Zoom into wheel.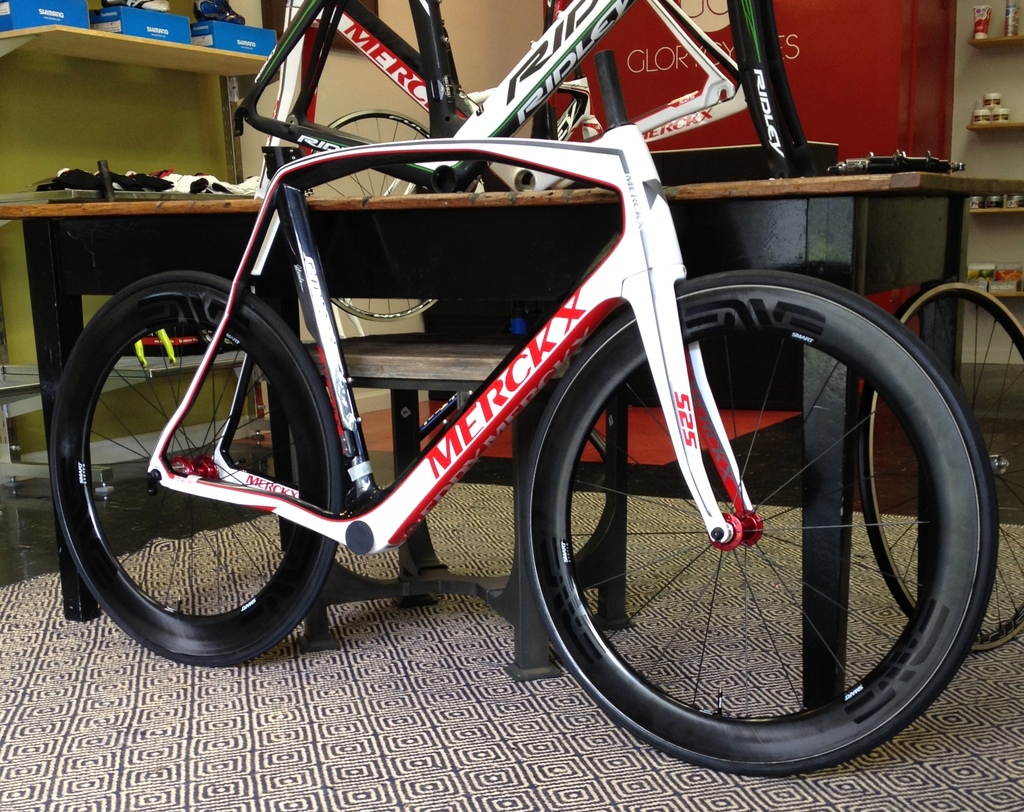
Zoom target: [left=853, top=279, right=1022, bottom=653].
